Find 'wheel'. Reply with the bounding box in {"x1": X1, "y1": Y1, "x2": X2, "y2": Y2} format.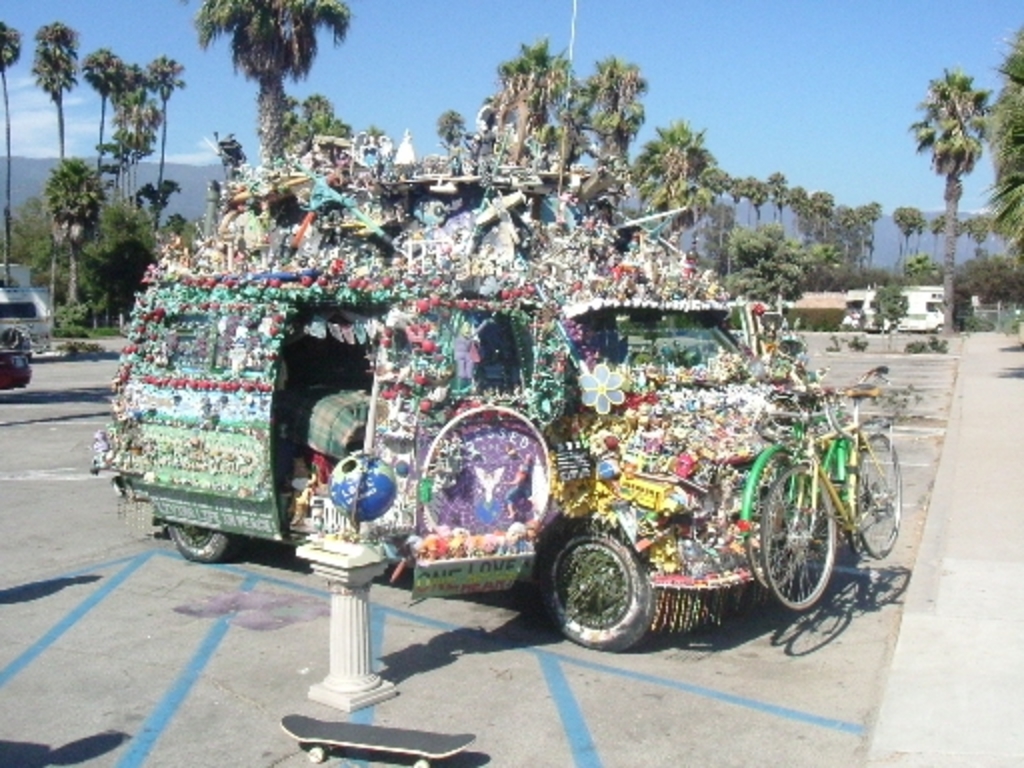
{"x1": 766, "y1": 464, "x2": 842, "y2": 626}.
